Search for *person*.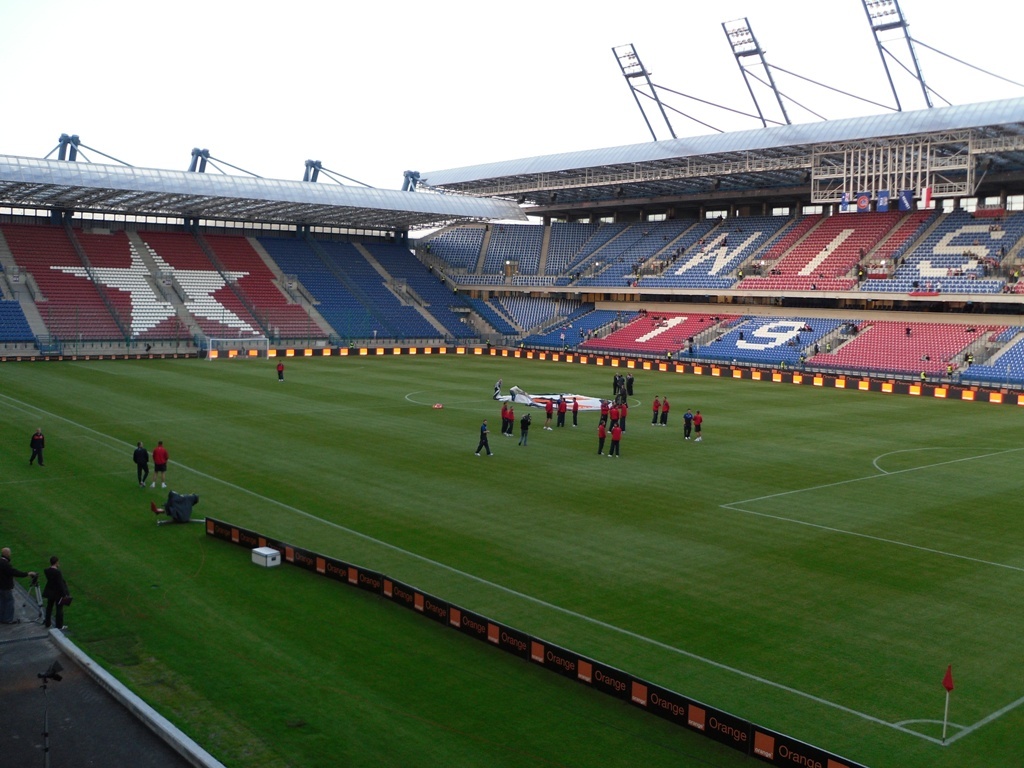
Found at select_region(28, 427, 45, 474).
